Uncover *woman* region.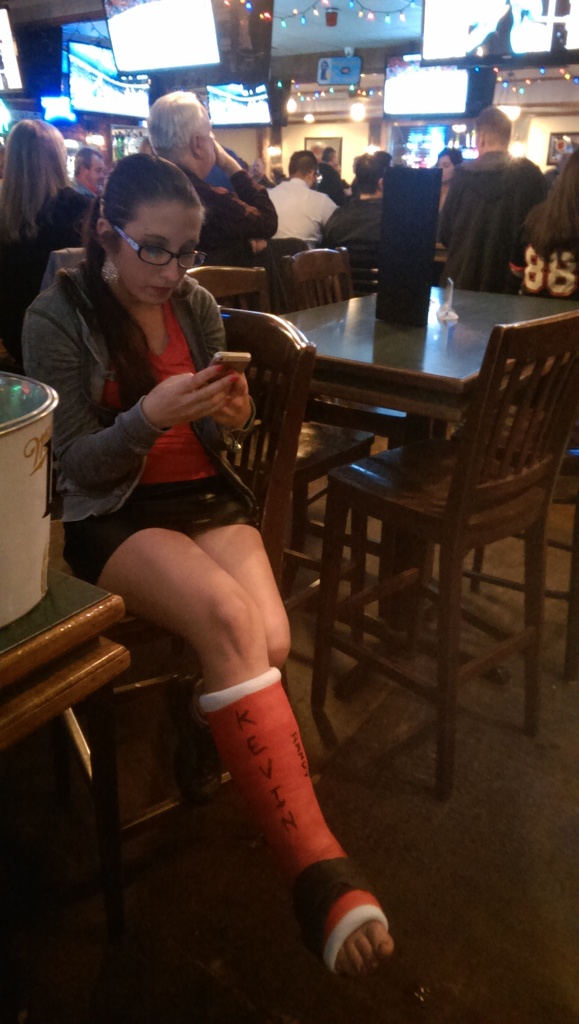
Uncovered: (left=431, top=151, right=469, bottom=242).
